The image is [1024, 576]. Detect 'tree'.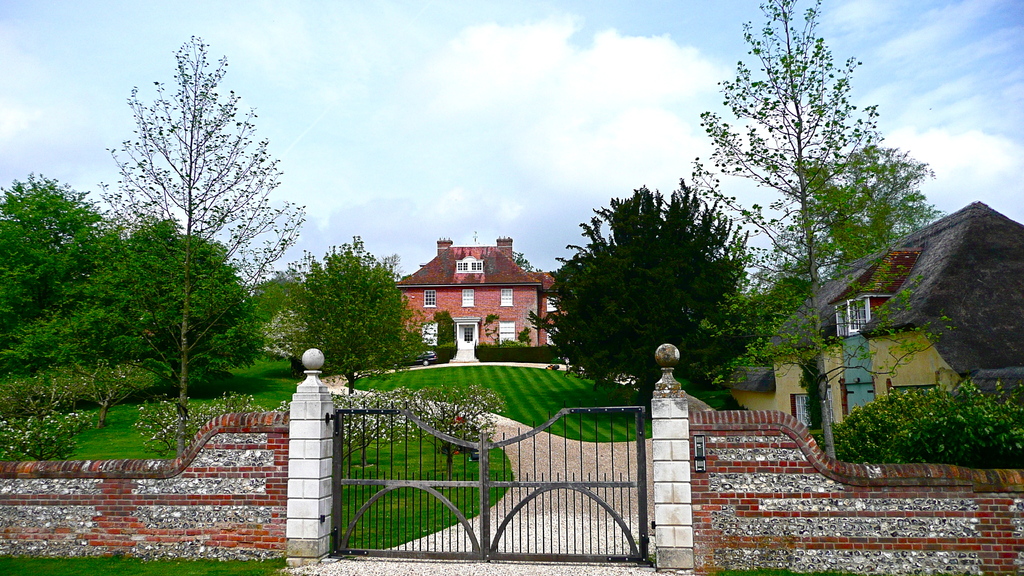
Detection: region(109, 209, 262, 390).
